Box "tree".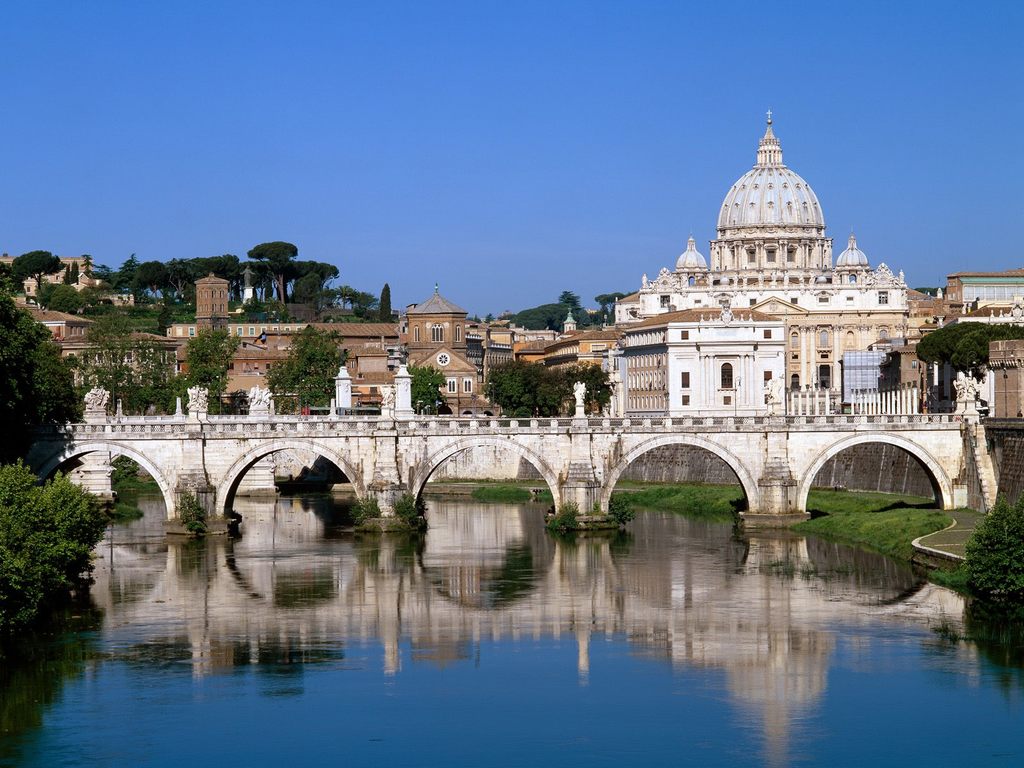
185 319 242 417.
